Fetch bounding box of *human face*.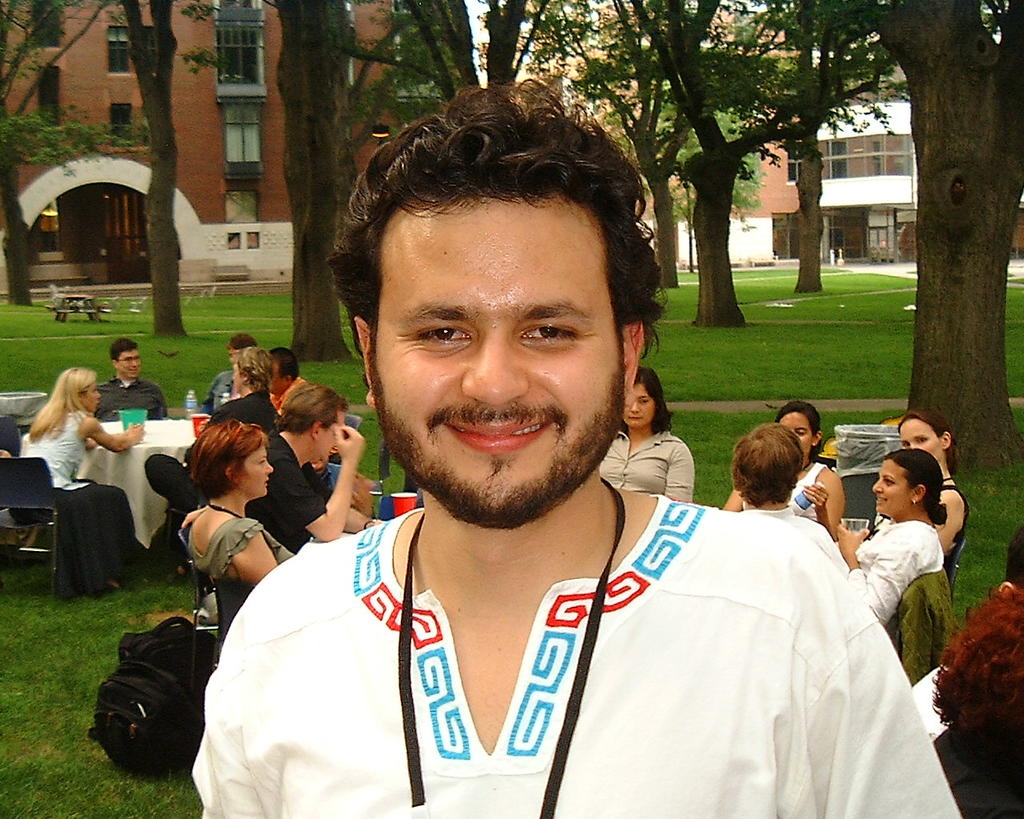
Bbox: Rect(374, 191, 618, 525).
